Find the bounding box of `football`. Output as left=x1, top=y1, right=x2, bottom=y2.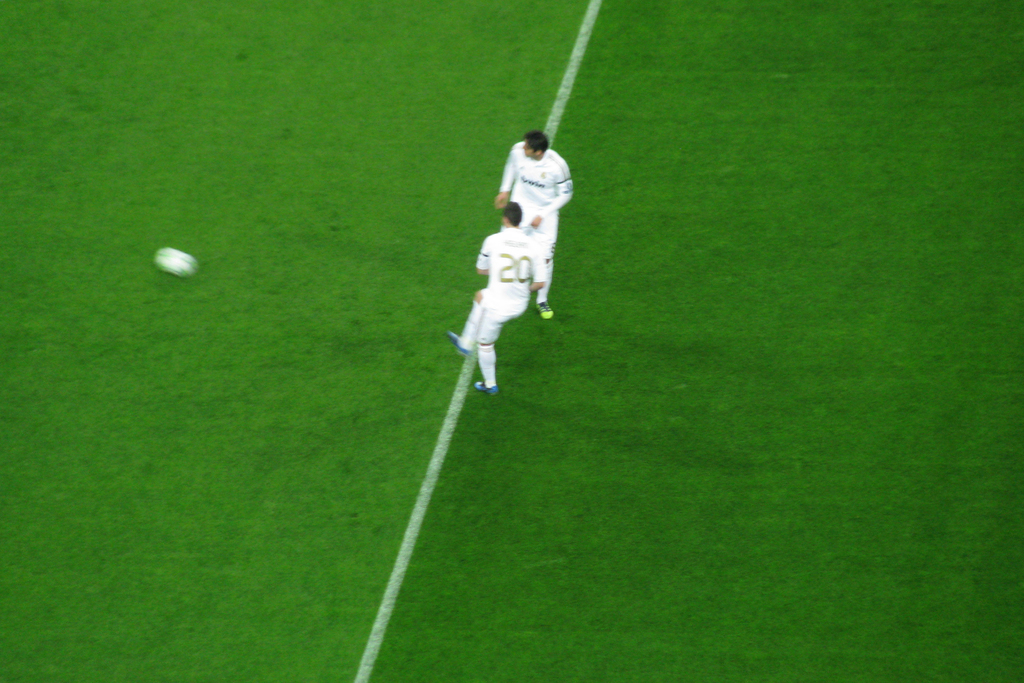
left=150, top=244, right=196, bottom=278.
